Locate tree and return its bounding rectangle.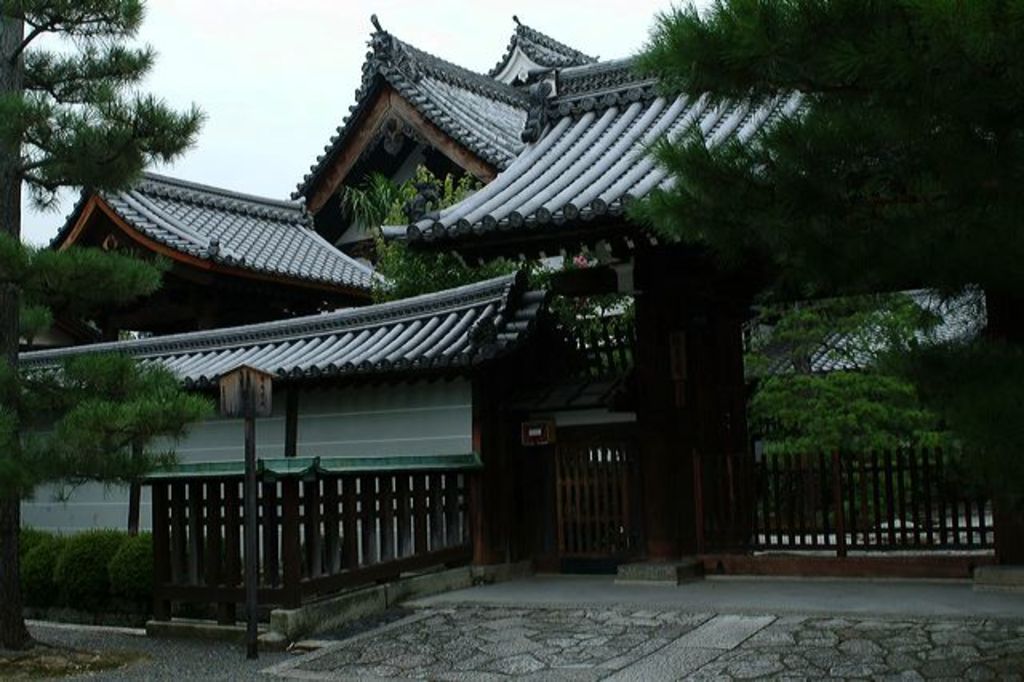
box(0, 229, 174, 548).
